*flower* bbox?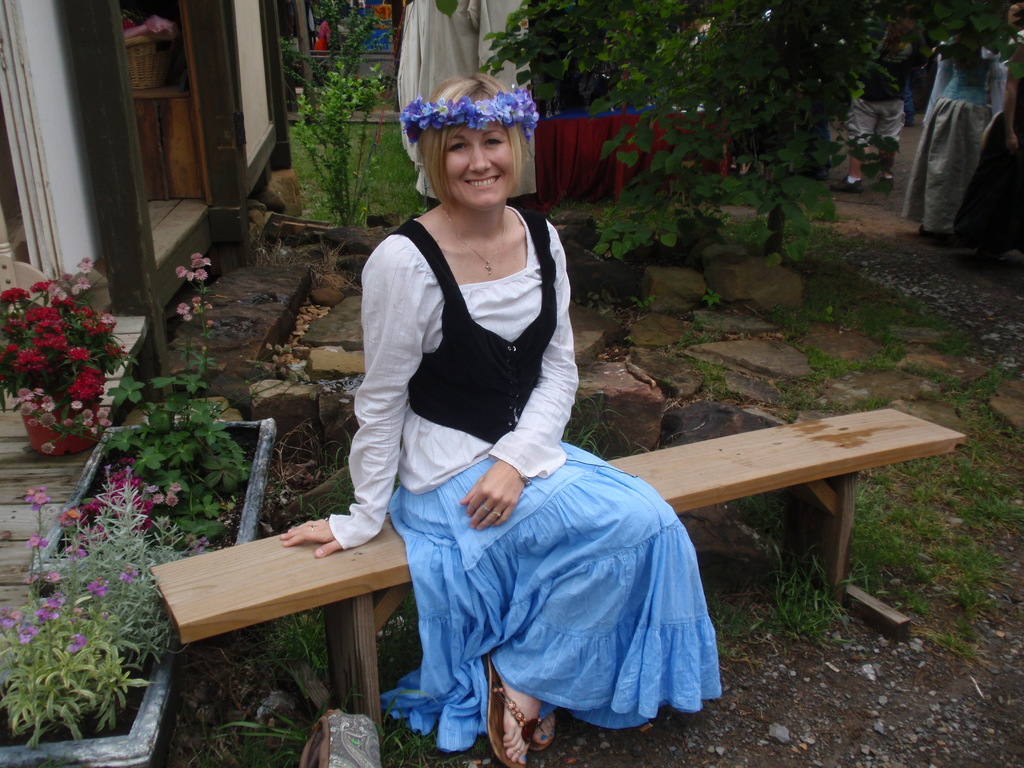
<box>40,440,57,457</box>
